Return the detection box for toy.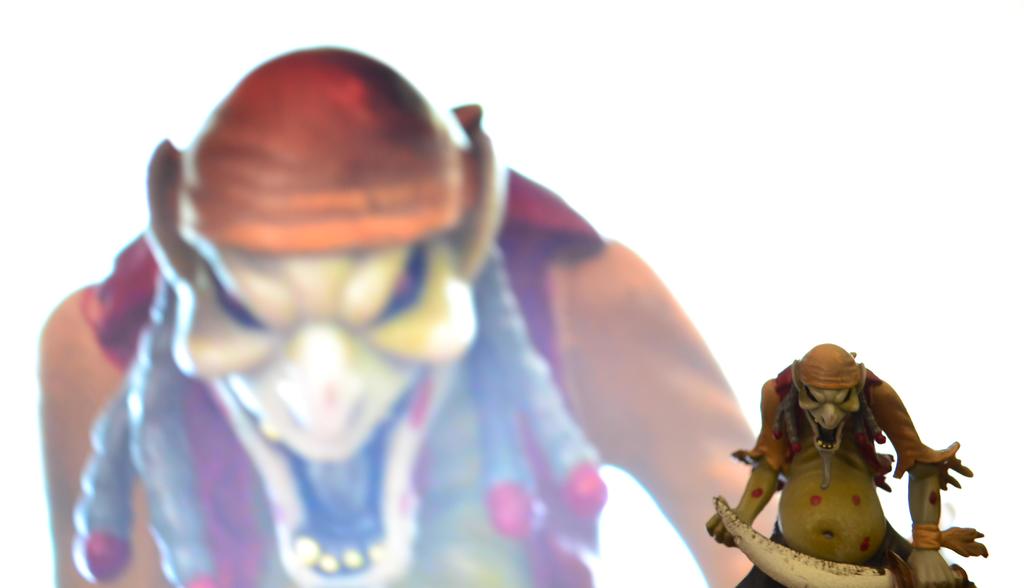
29/45/788/584.
